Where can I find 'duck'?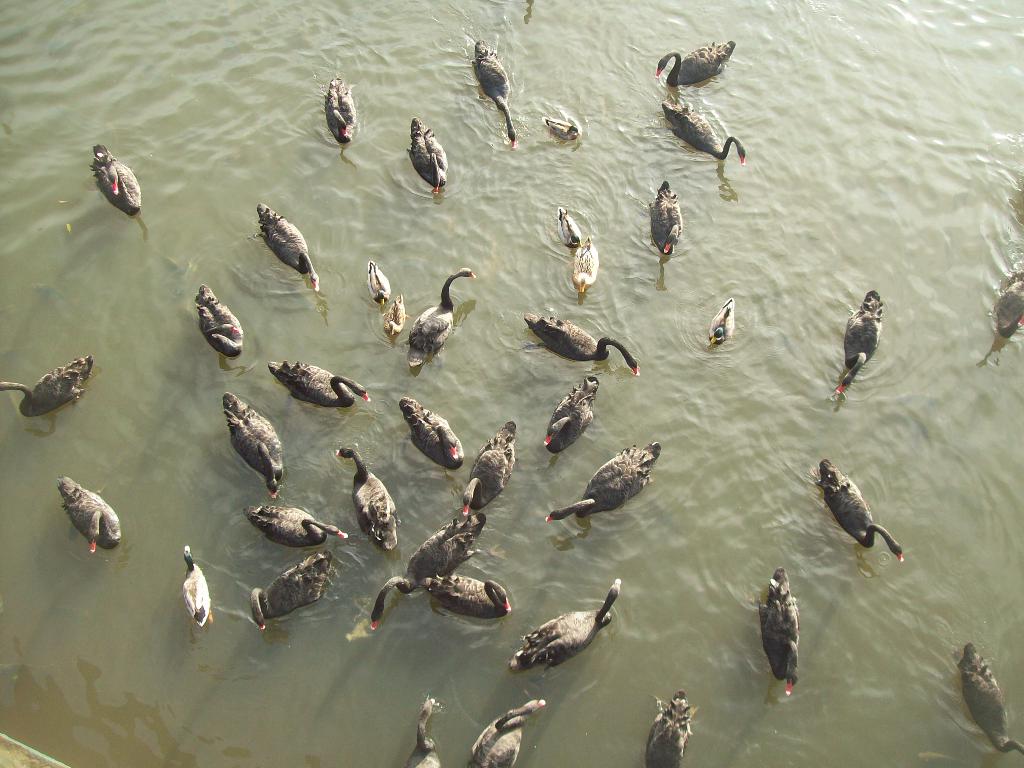
You can find it at bbox=(371, 505, 481, 624).
